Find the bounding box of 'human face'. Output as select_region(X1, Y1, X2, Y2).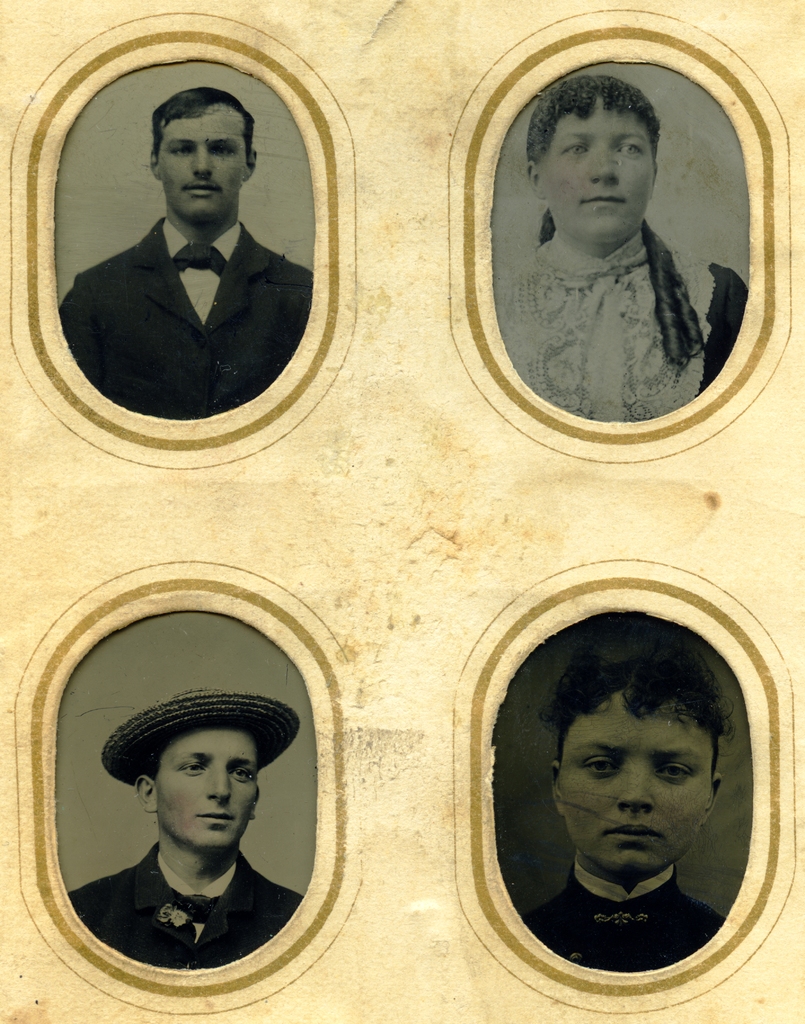
select_region(157, 103, 245, 223).
